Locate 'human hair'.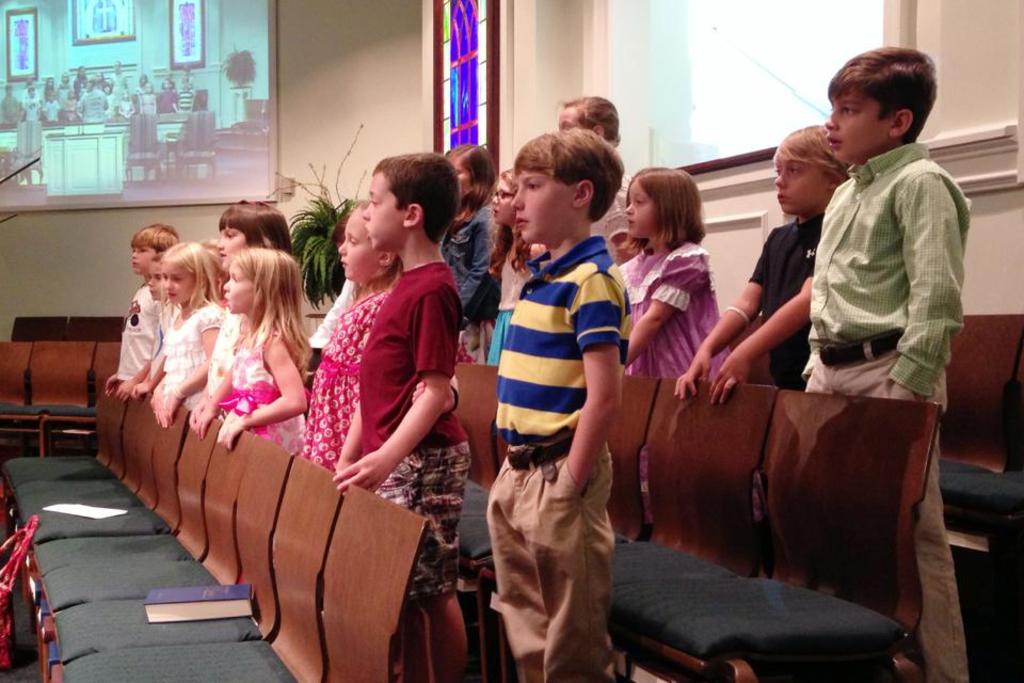
Bounding box: (160, 236, 222, 318).
